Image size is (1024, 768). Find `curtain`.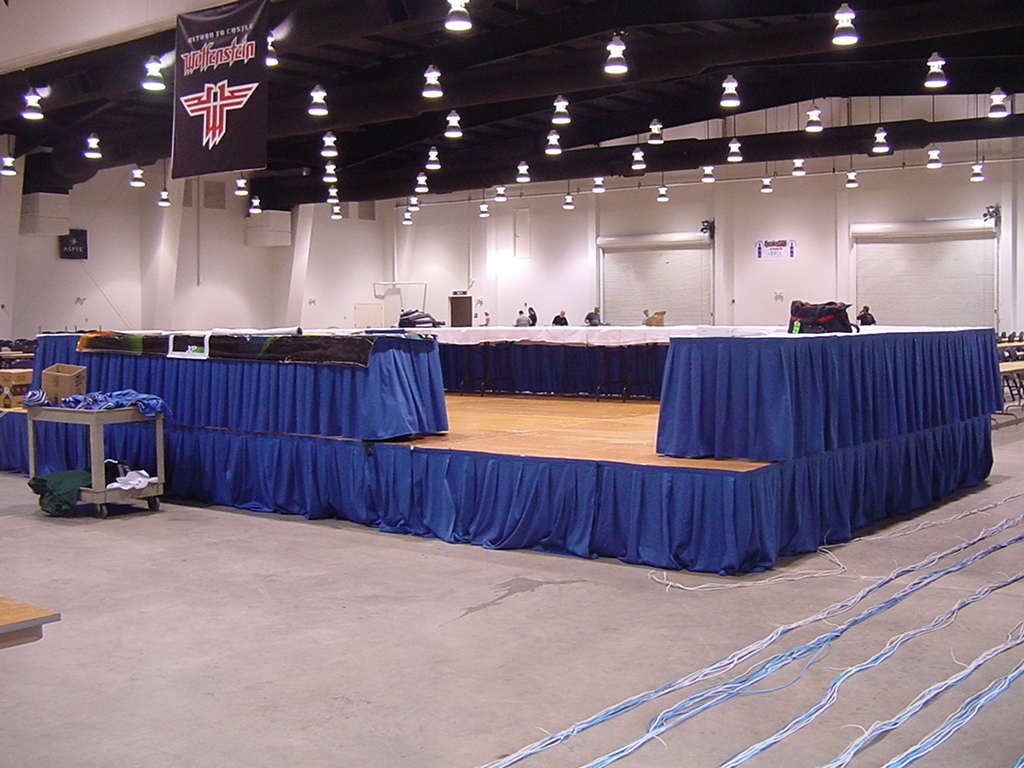
588/233/718/326.
